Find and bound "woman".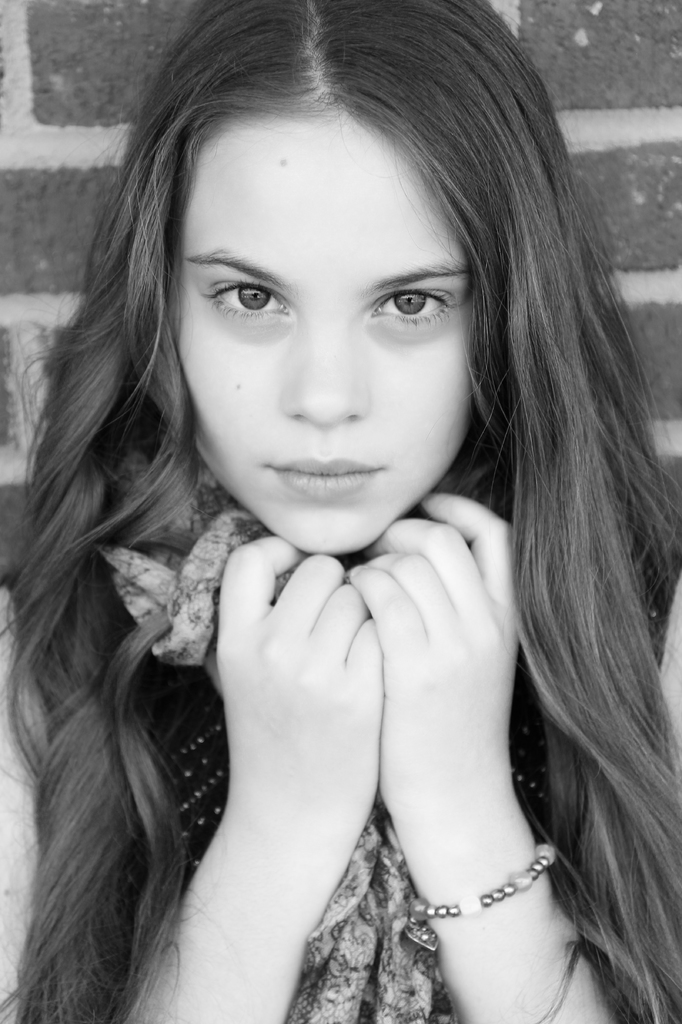
Bound: {"x1": 24, "y1": 33, "x2": 648, "y2": 1014}.
